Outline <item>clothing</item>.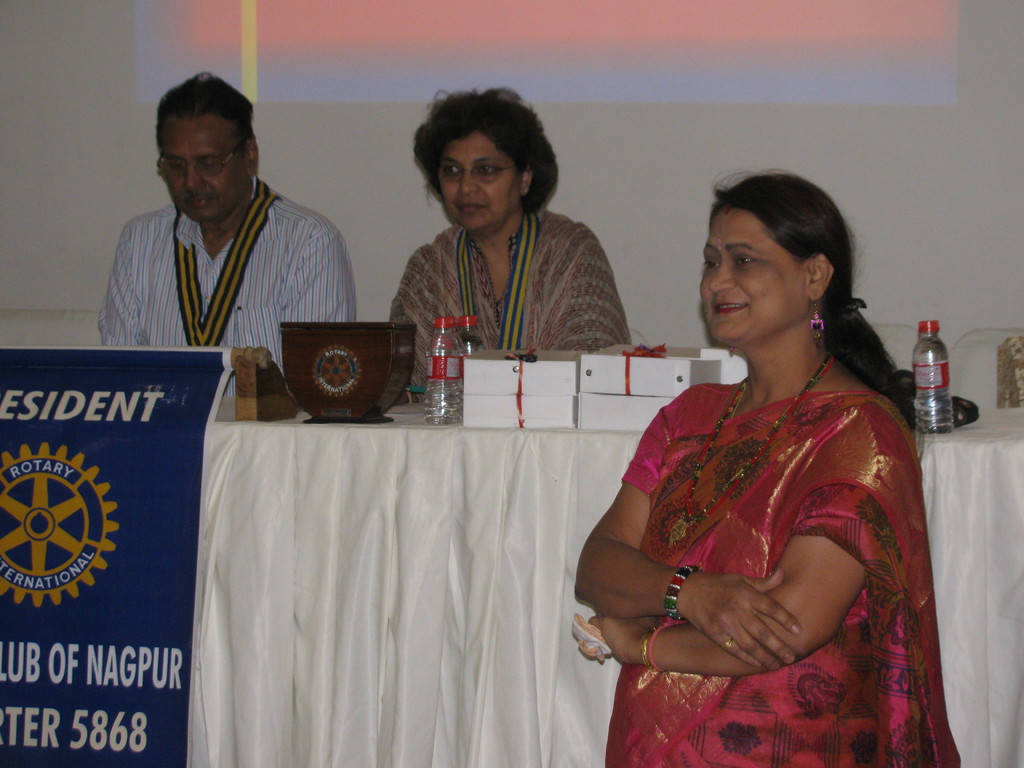
Outline: 600:321:920:732.
